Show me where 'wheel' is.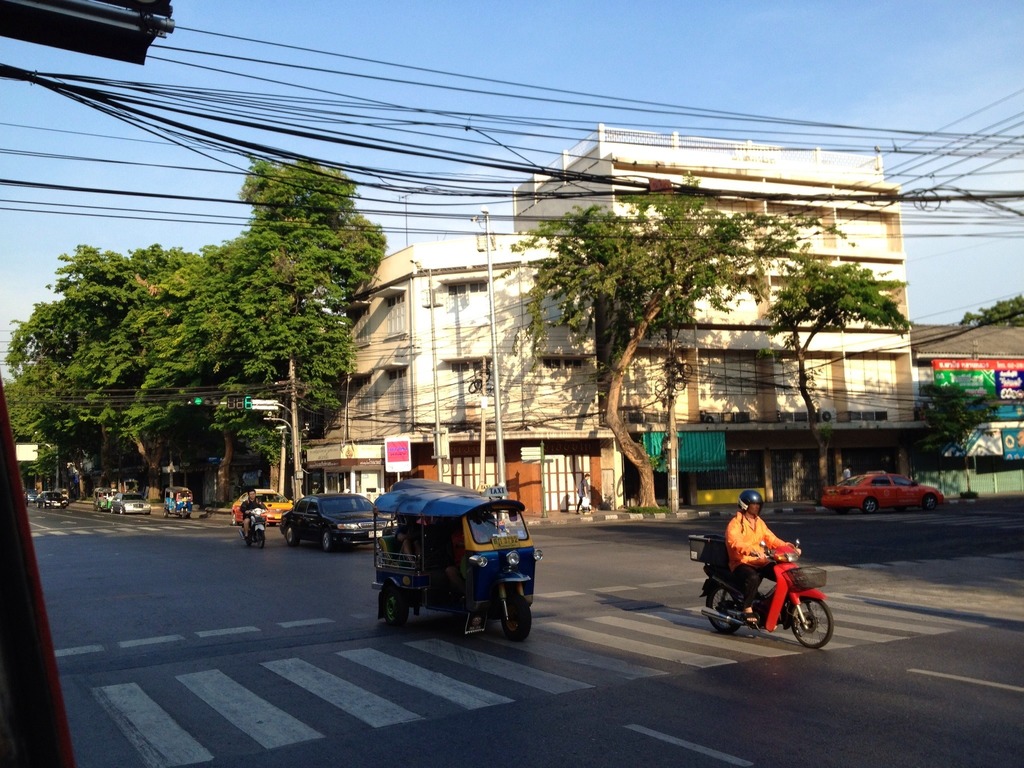
'wheel' is at 320,531,332,552.
